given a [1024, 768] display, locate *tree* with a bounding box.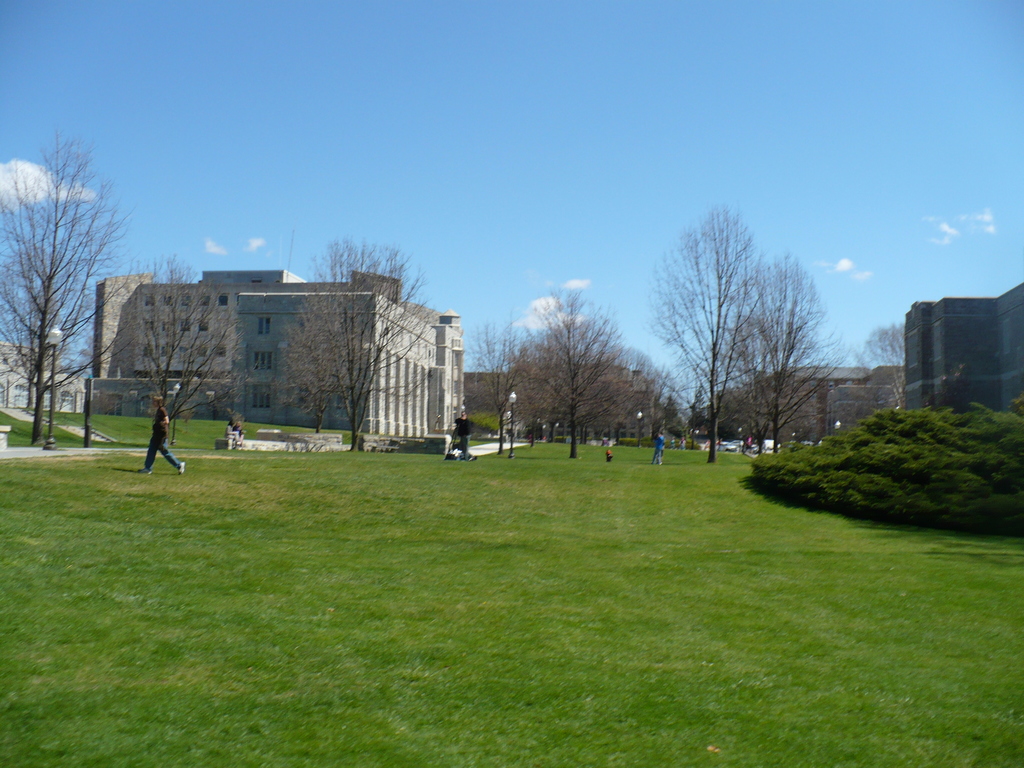
Located: (641, 185, 837, 447).
